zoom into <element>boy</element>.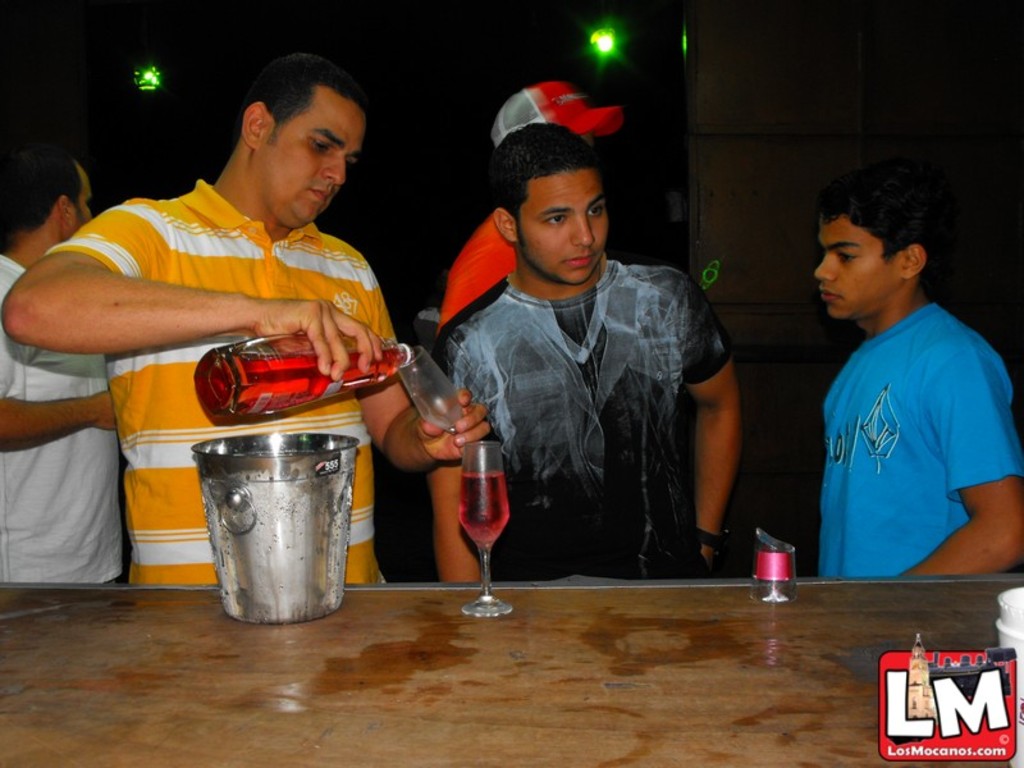
Zoom target: [420, 116, 748, 579].
